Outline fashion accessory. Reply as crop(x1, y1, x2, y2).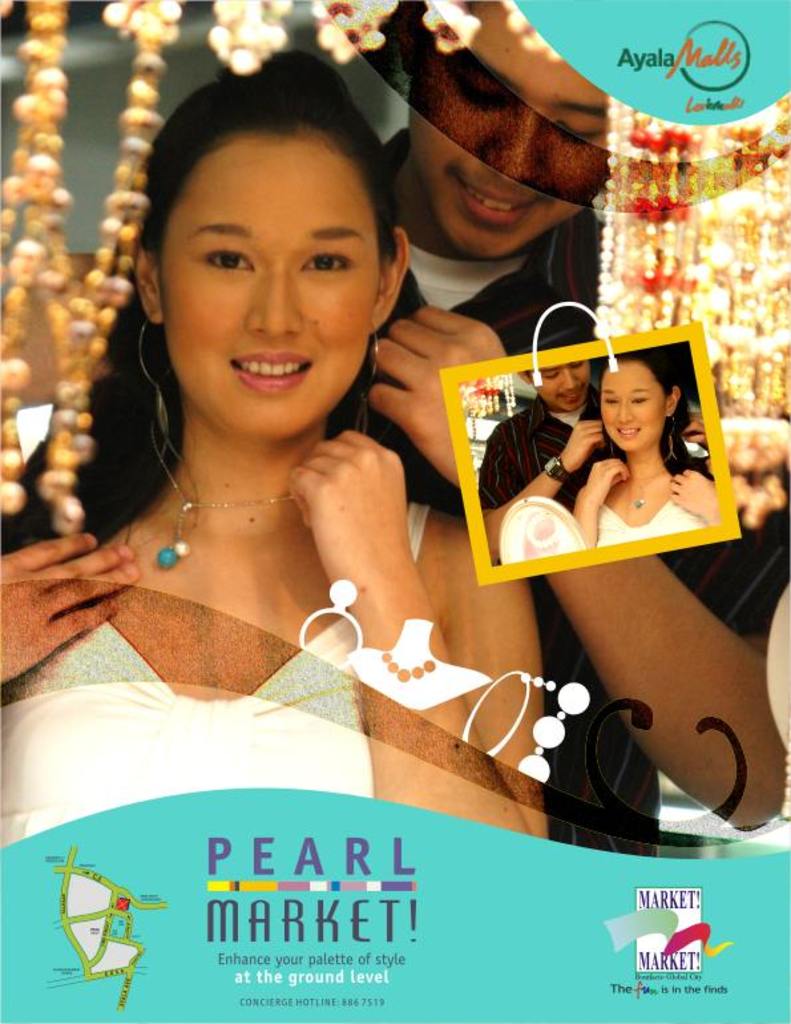
crop(517, 681, 586, 779).
